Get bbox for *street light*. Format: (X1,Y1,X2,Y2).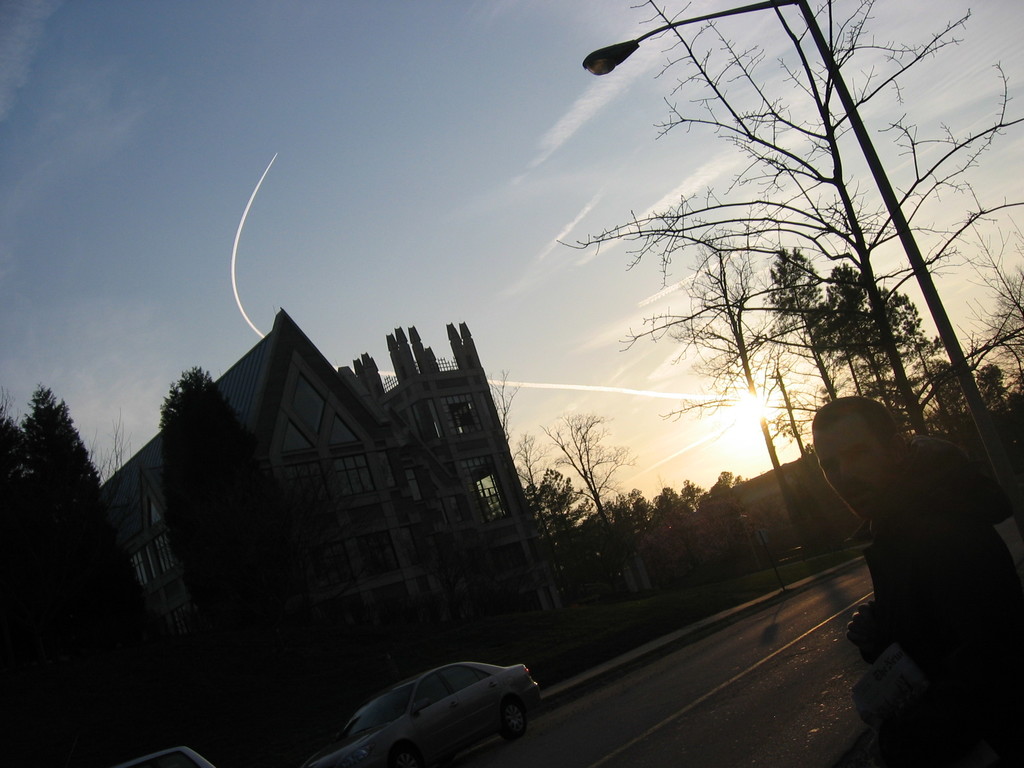
(578,0,1023,509).
